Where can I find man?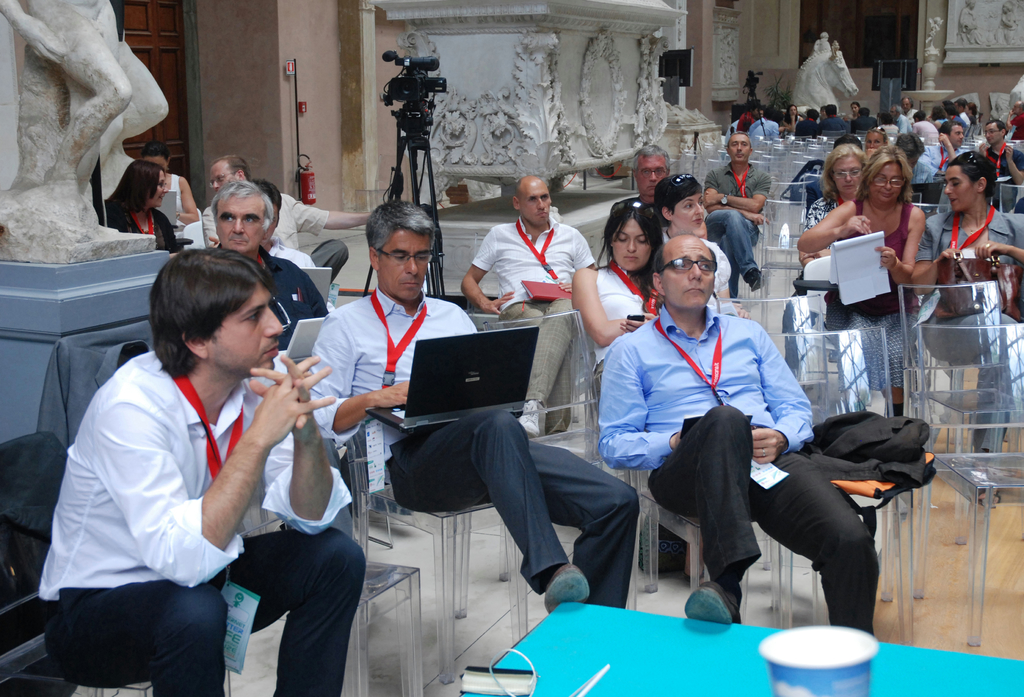
You can find it at (x1=602, y1=251, x2=863, y2=634).
